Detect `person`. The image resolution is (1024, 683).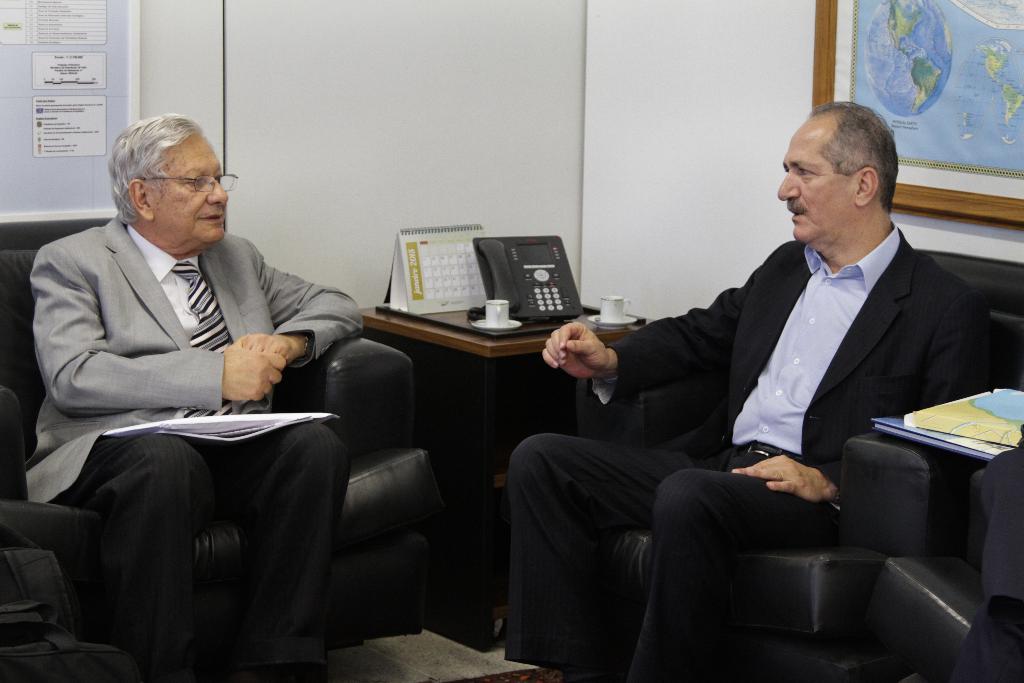
506,103,995,682.
